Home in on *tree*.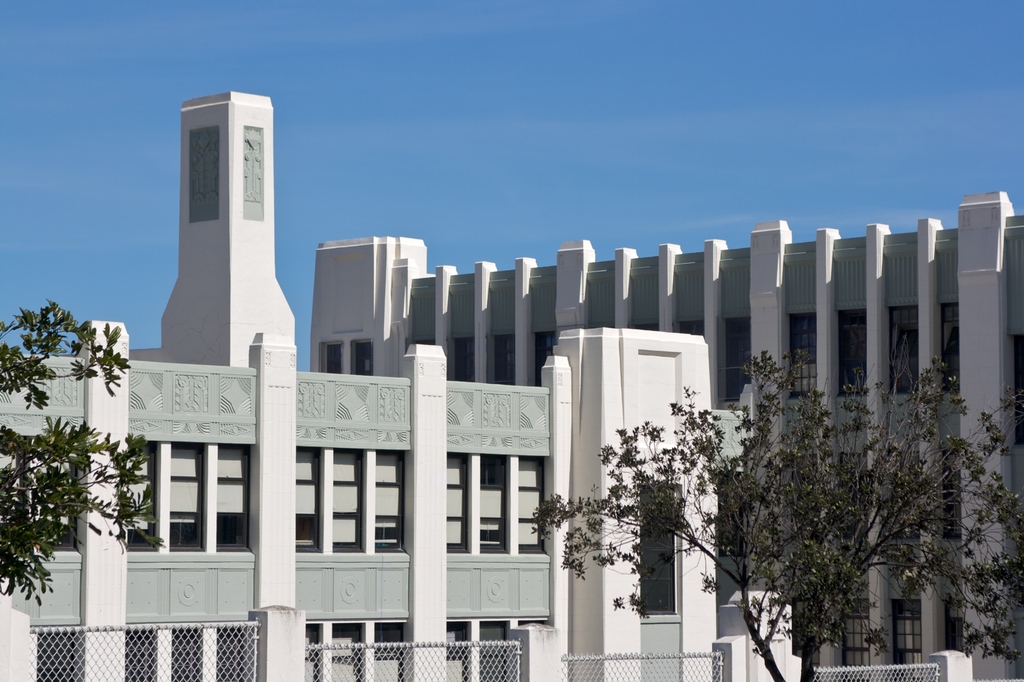
Homed in at l=0, t=299, r=167, b=606.
